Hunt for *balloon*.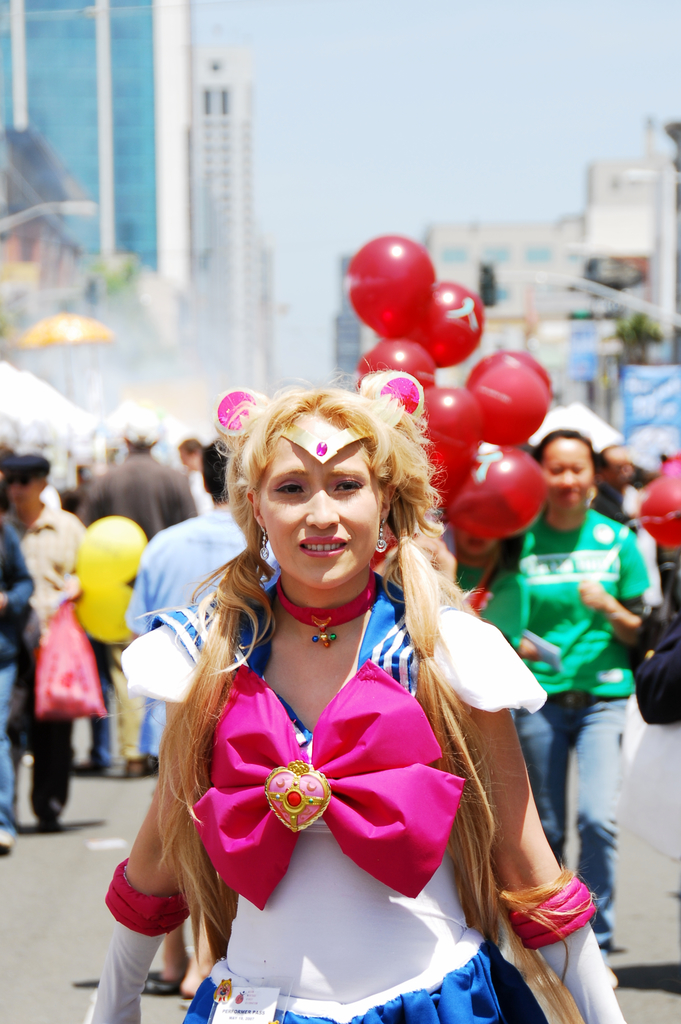
Hunted down at 79,586,138,641.
